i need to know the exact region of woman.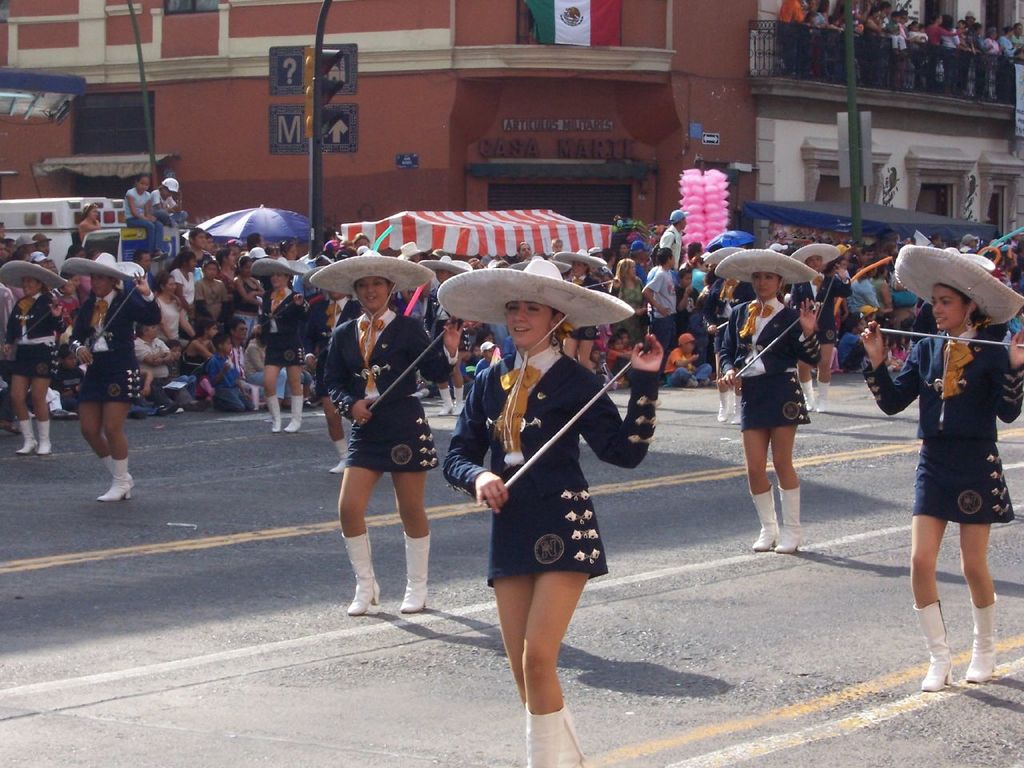
Region: locate(790, 242, 854, 410).
